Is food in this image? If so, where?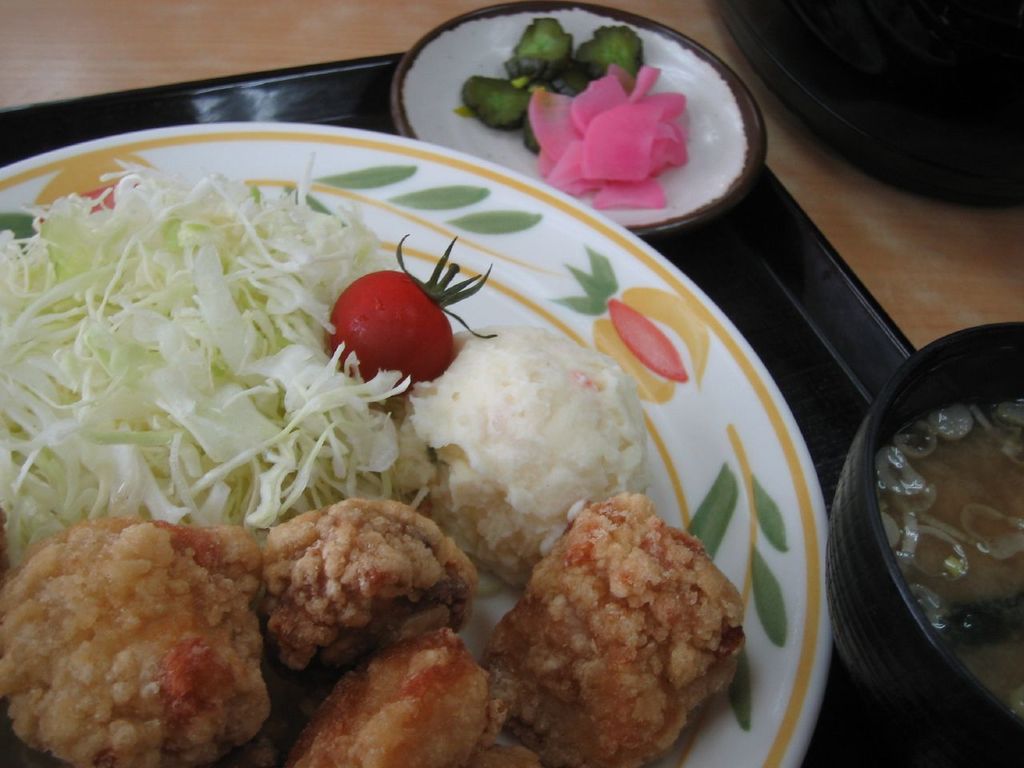
Yes, at (left=327, top=269, right=456, bottom=383).
